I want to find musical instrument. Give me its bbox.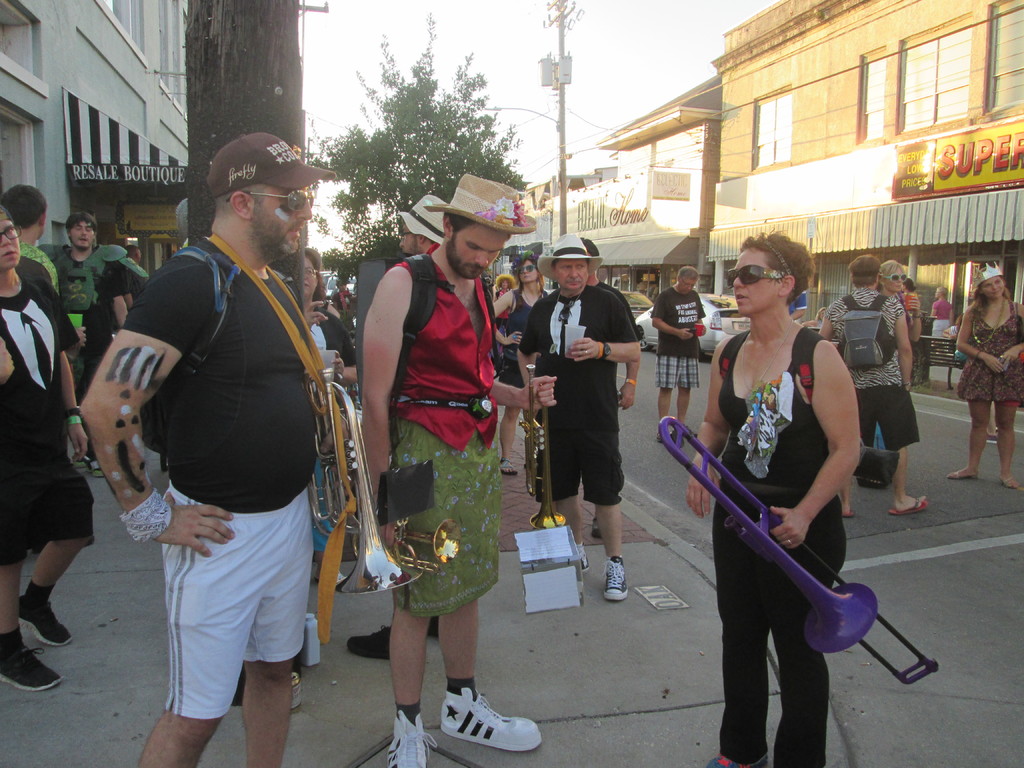
<bbox>310, 362, 416, 598</bbox>.
